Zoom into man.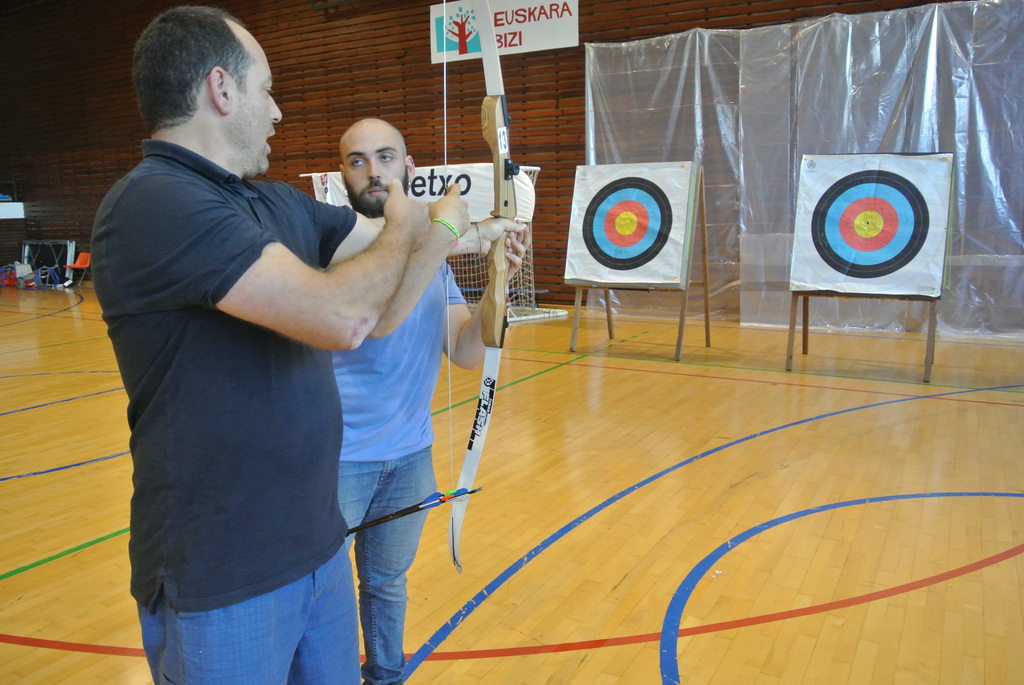
Zoom target: rect(320, 117, 526, 684).
